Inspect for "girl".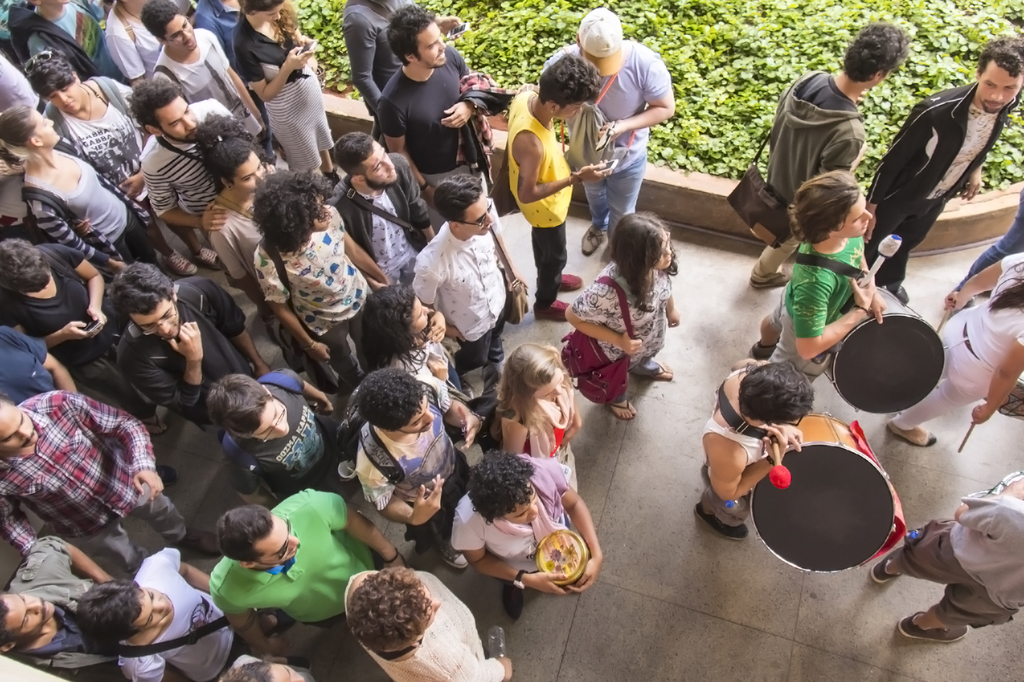
Inspection: Rect(890, 255, 1023, 449).
